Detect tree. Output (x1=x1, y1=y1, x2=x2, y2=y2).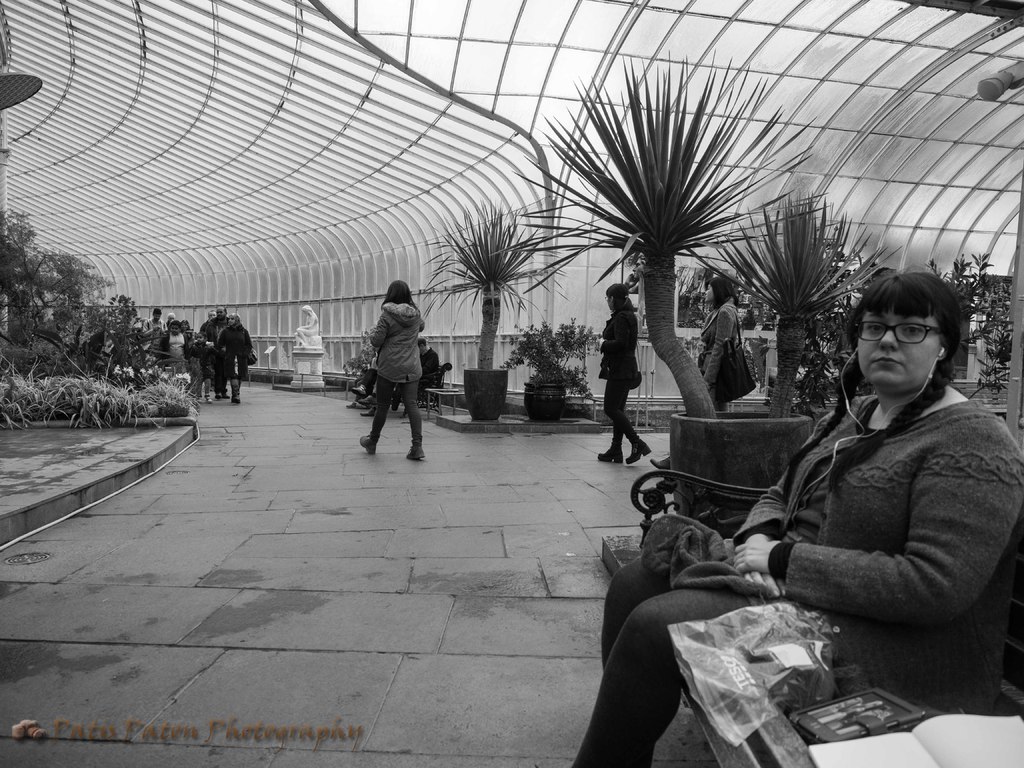
(x1=506, y1=42, x2=797, y2=416).
